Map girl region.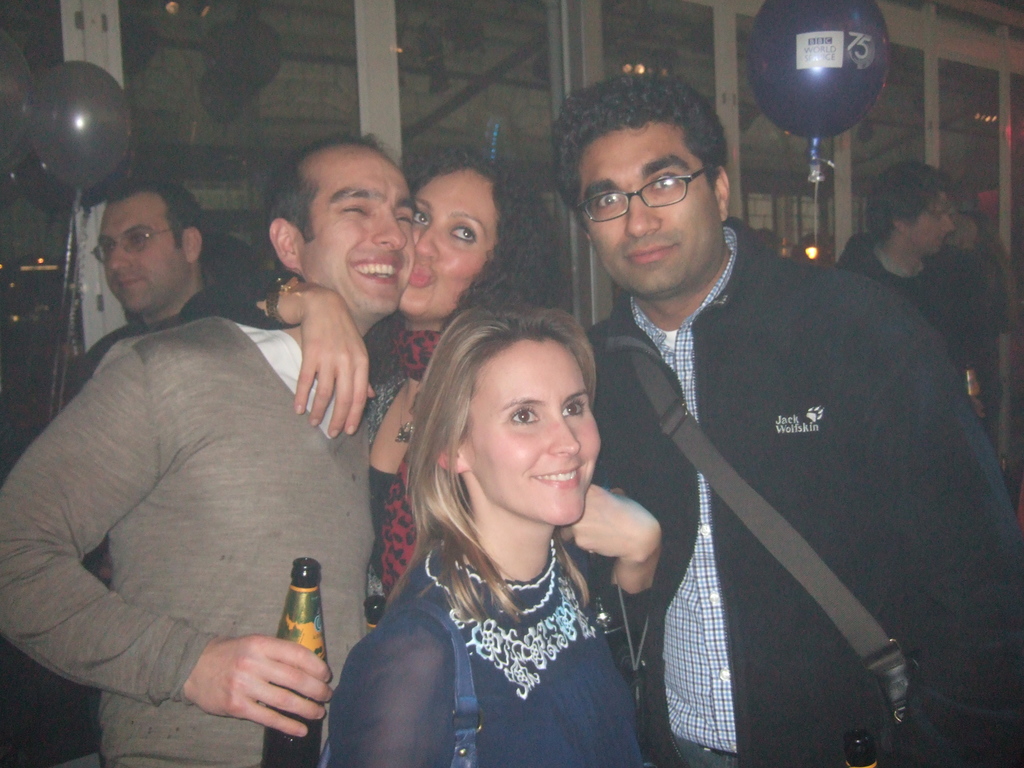
Mapped to bbox=[328, 305, 663, 767].
